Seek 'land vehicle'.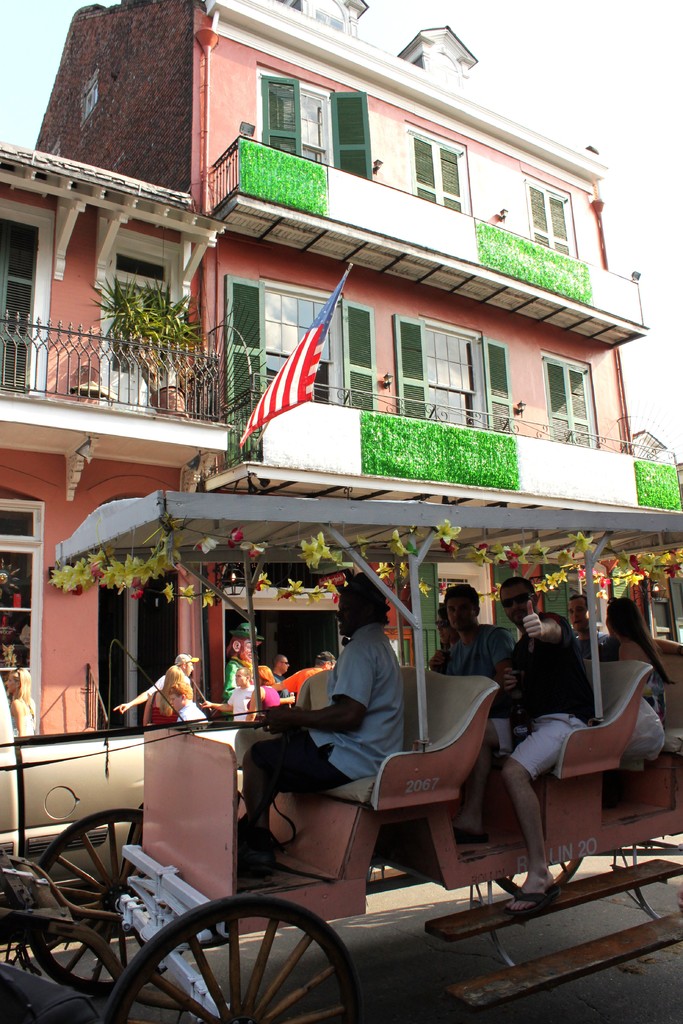
detection(0, 488, 682, 1023).
